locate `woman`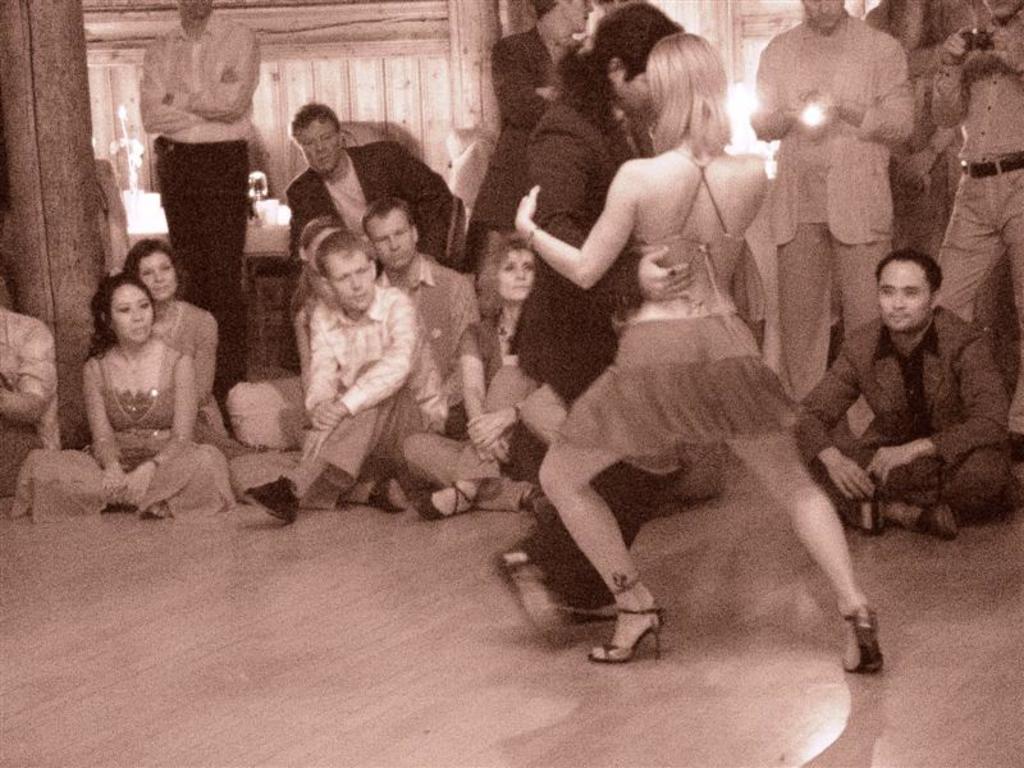
x1=402, y1=247, x2=554, y2=520
